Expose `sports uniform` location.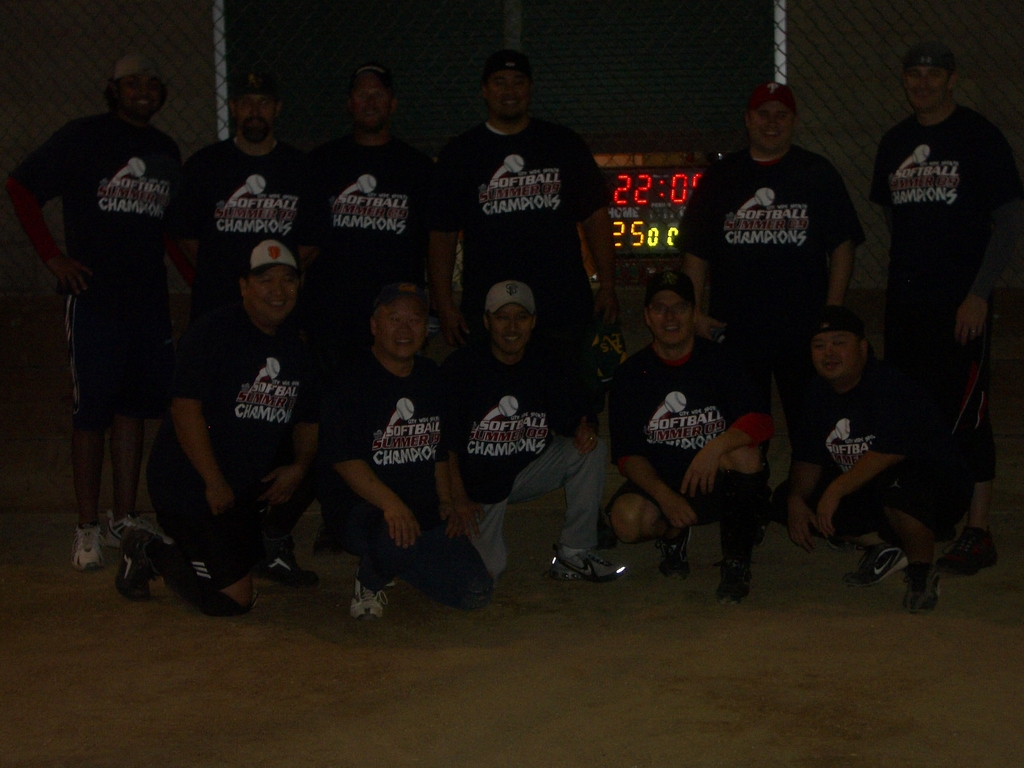
Exposed at l=876, t=107, r=1023, b=477.
